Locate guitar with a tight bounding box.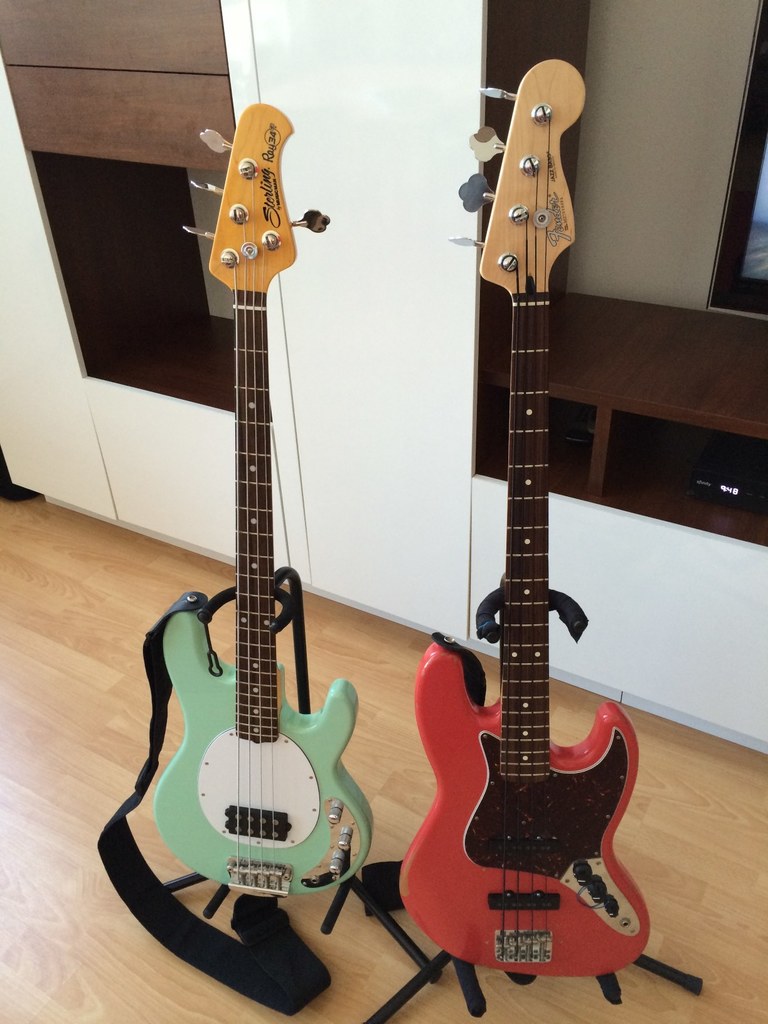
rect(392, 56, 650, 973).
